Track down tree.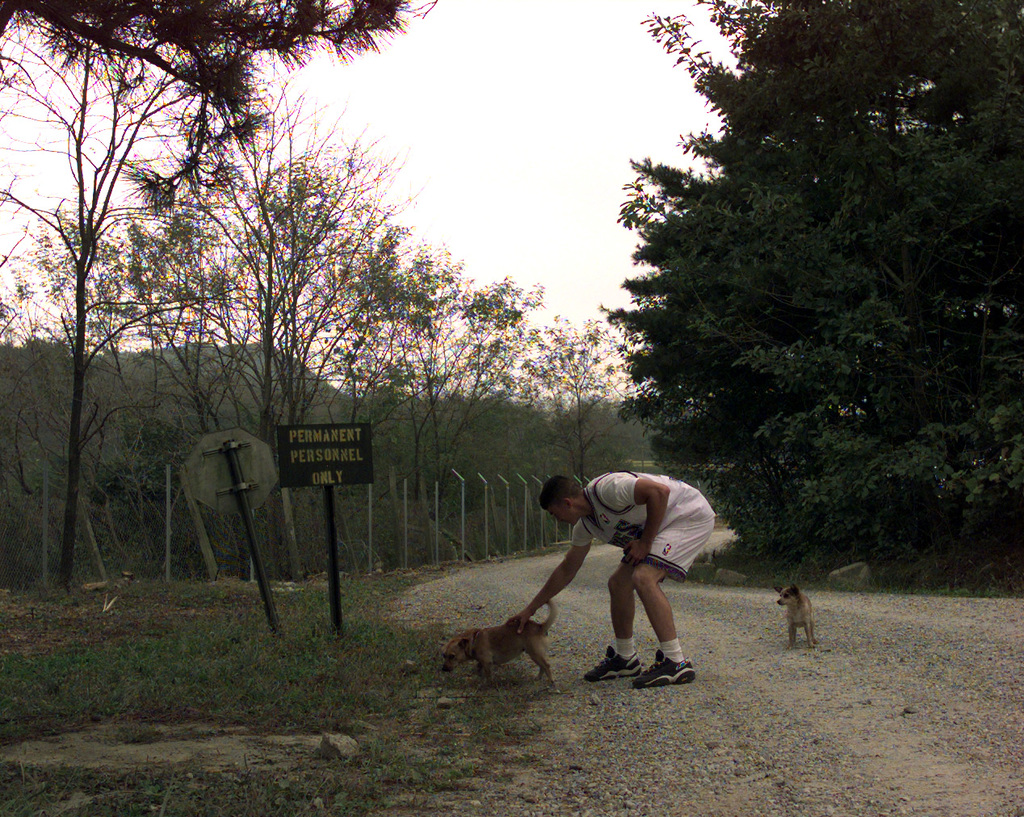
Tracked to x1=0 y1=0 x2=435 y2=212.
